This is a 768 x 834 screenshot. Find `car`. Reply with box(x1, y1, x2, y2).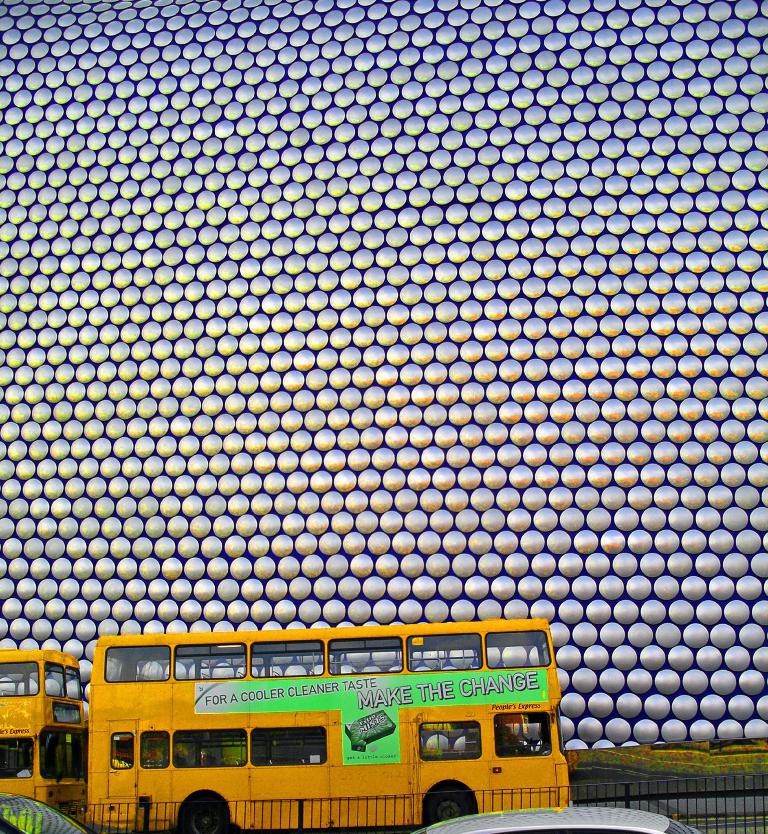
box(404, 803, 700, 833).
